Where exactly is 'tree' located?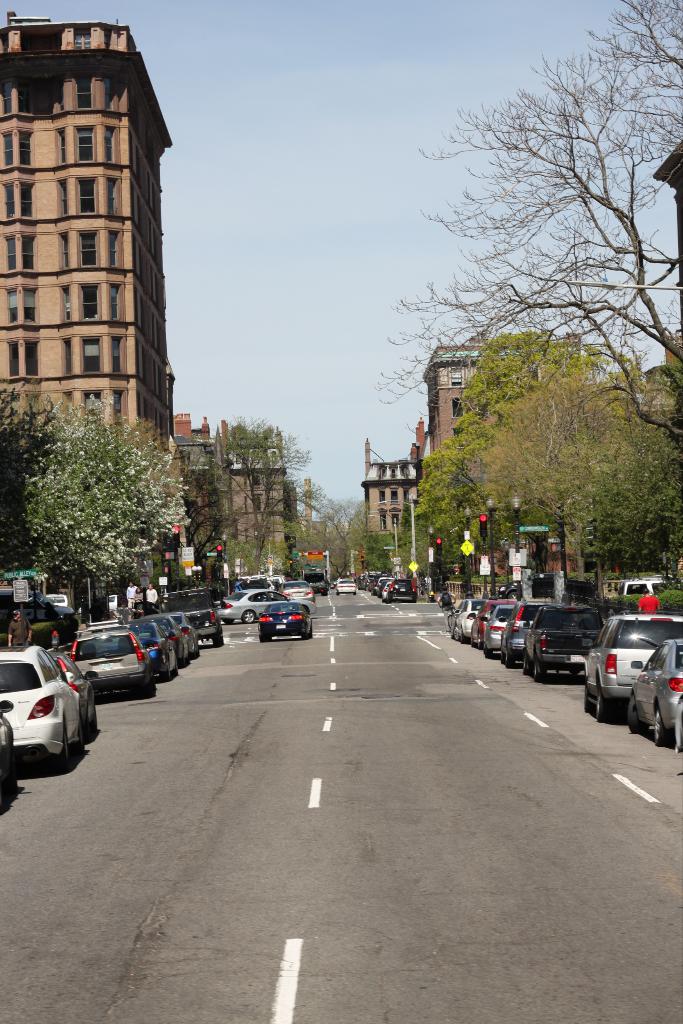
Its bounding box is 0, 399, 188, 653.
